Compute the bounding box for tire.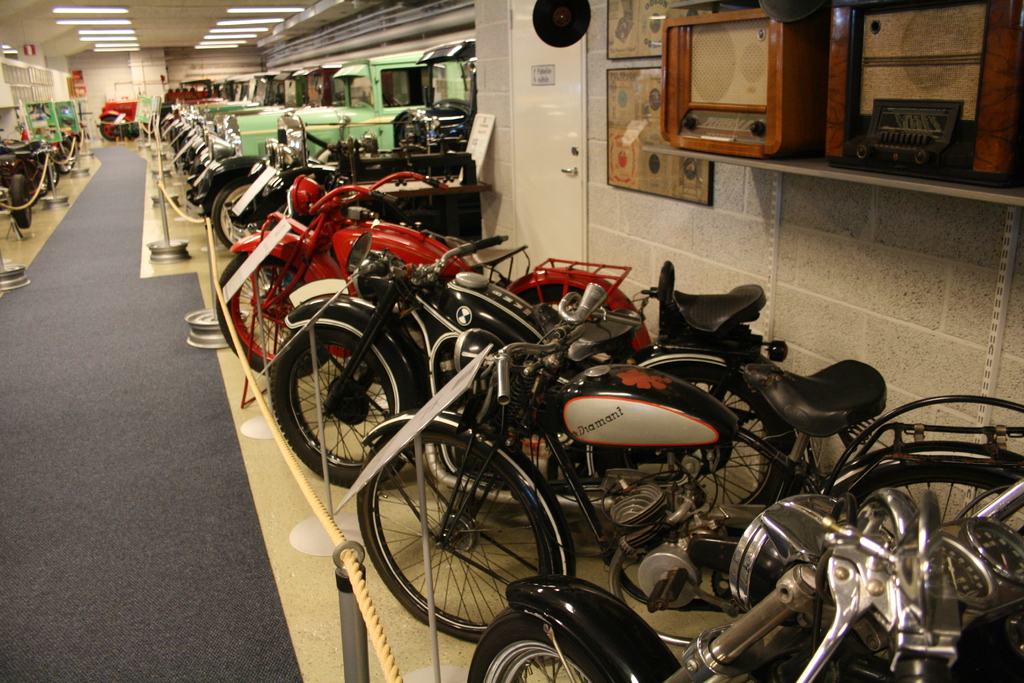
841,463,1023,673.
